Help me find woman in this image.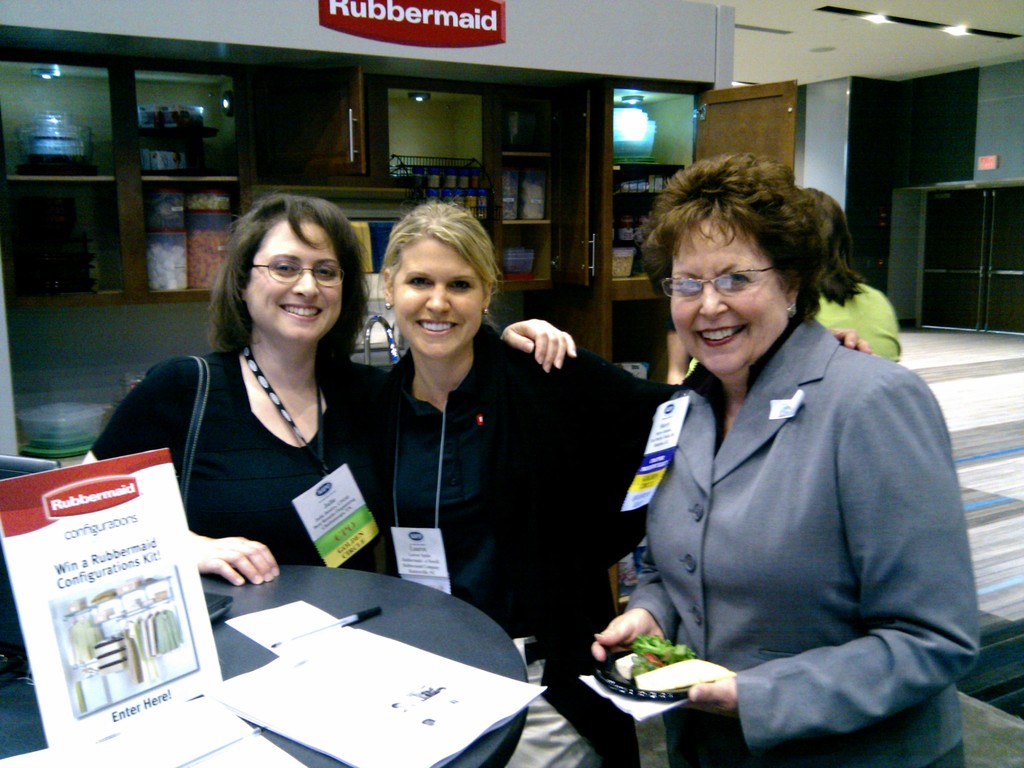
Found it: x1=76 y1=186 x2=578 y2=590.
